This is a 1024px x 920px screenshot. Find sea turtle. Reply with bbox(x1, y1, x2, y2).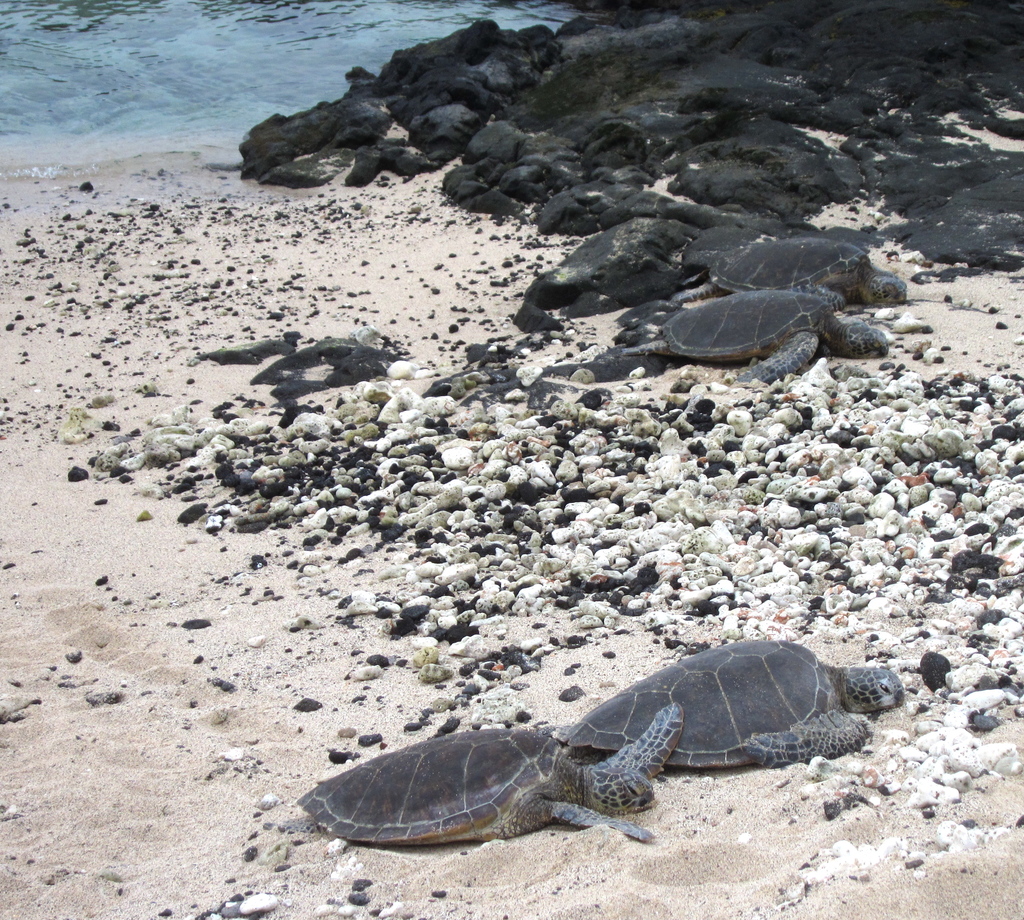
bbox(294, 705, 683, 850).
